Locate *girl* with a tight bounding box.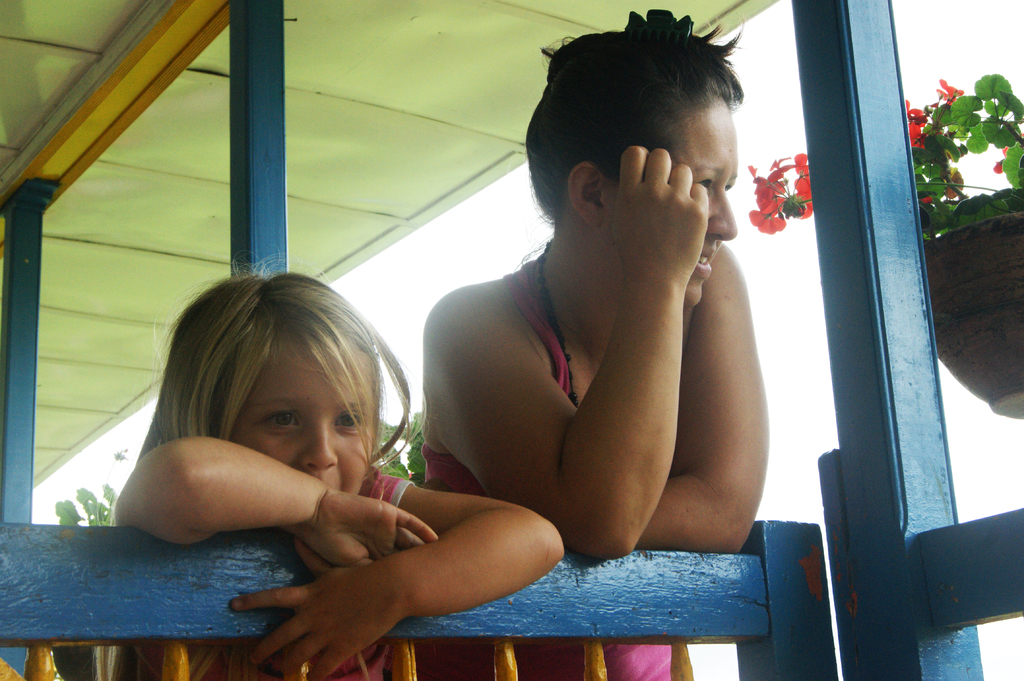
box=[95, 252, 561, 680].
